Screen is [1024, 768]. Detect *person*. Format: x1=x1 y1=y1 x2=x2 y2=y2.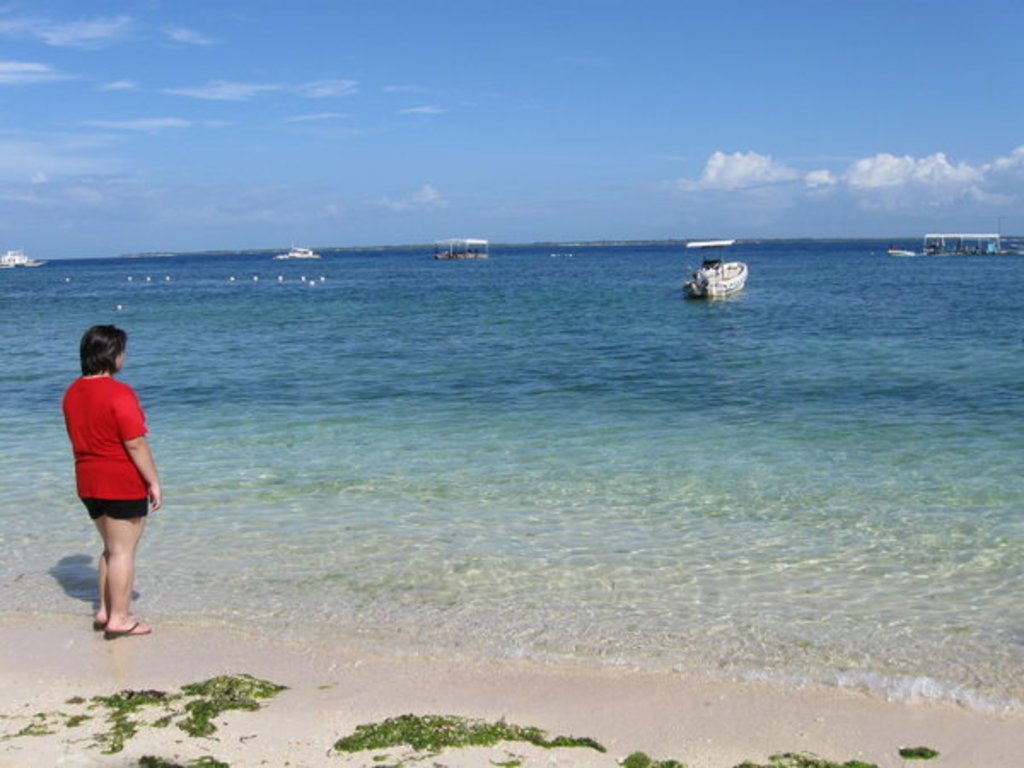
x1=46 y1=302 x2=160 y2=626.
